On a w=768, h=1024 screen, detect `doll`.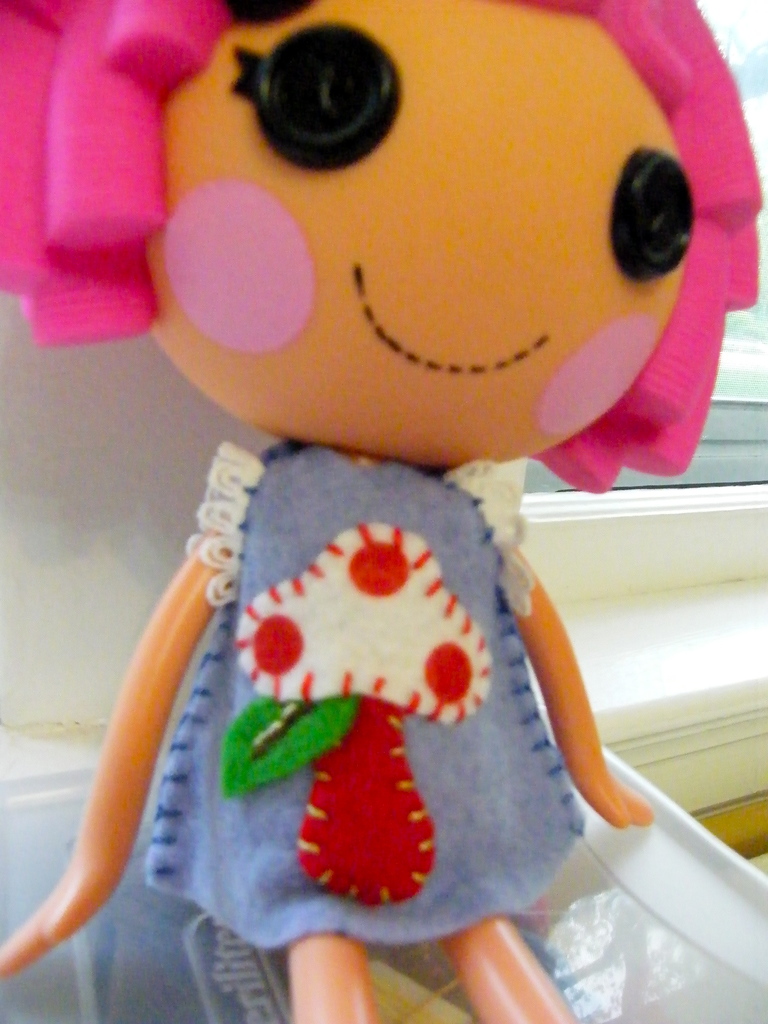
bbox=(0, 8, 767, 1023).
